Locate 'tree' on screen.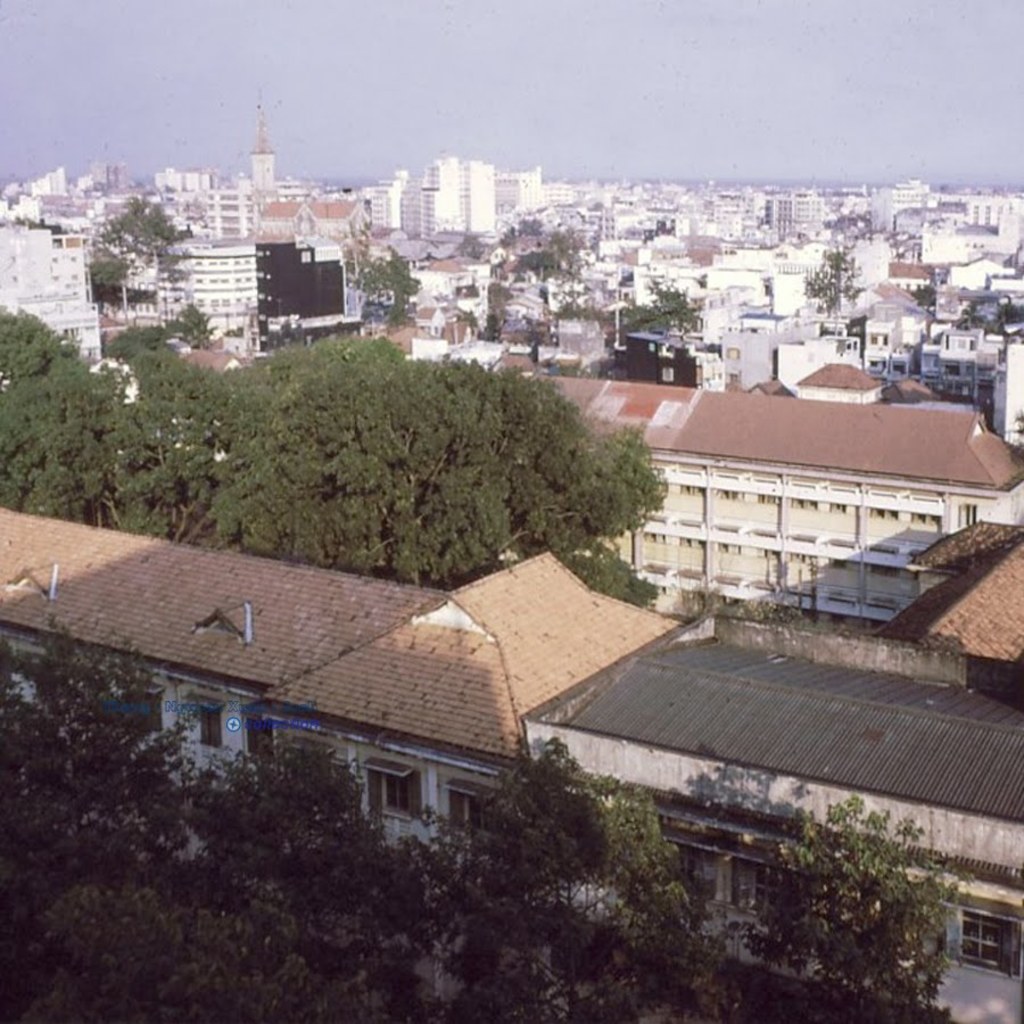
On screen at [left=726, top=802, right=997, bottom=1023].
